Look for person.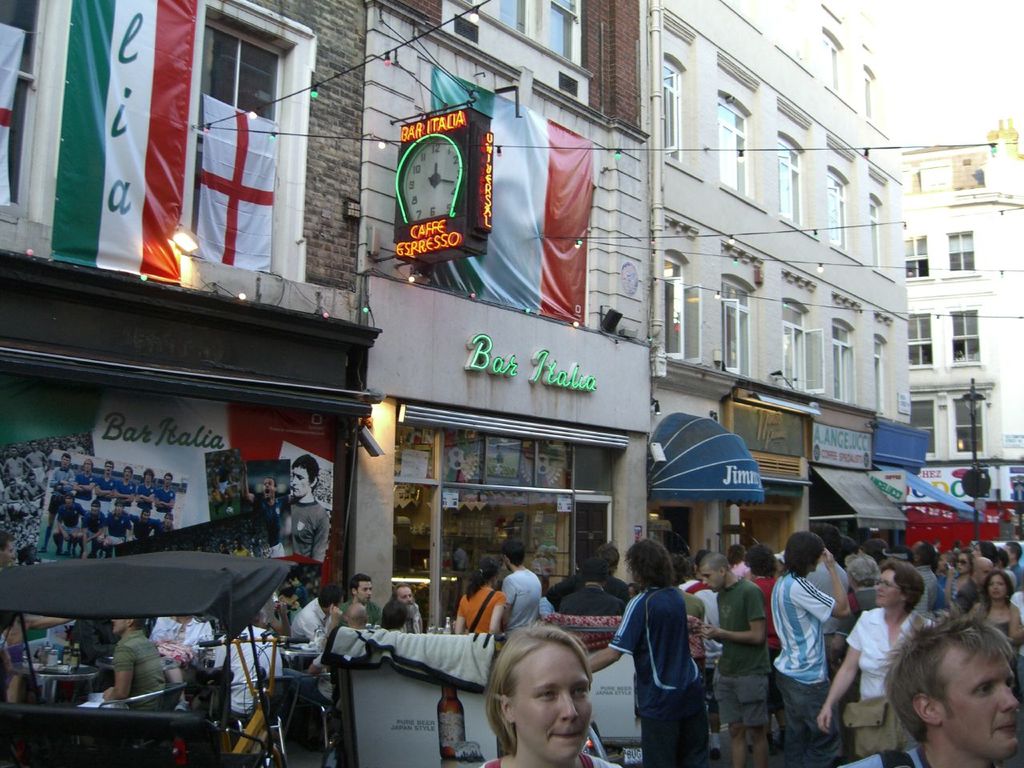
Found: rect(343, 574, 375, 631).
